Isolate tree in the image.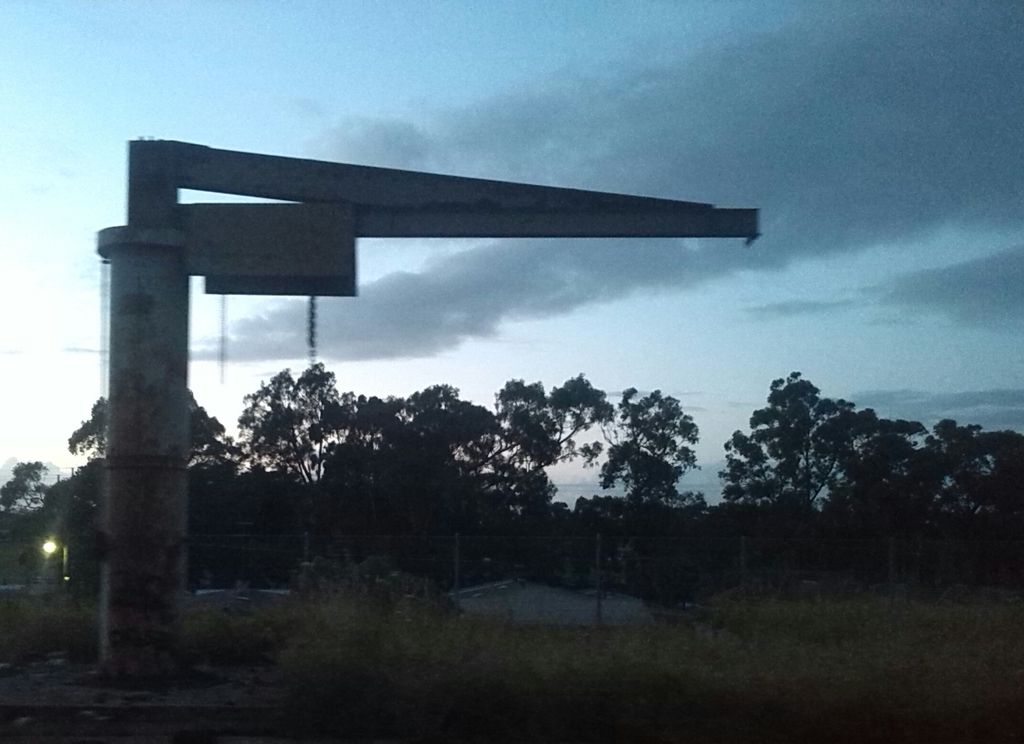
Isolated region: (x1=113, y1=320, x2=717, y2=549).
